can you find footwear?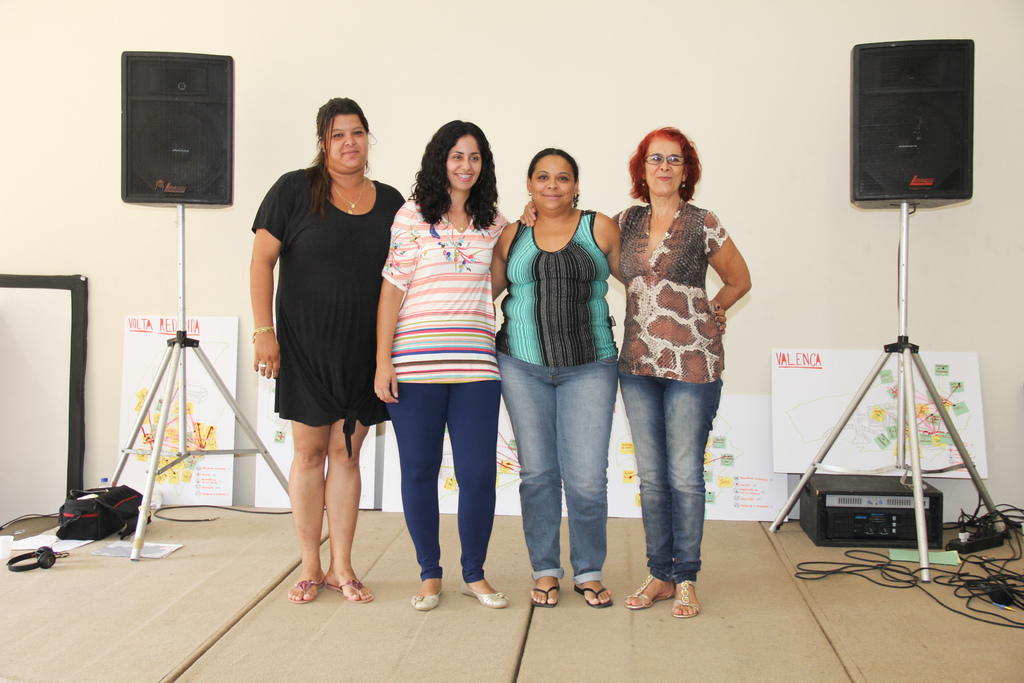
Yes, bounding box: BBox(409, 574, 450, 607).
